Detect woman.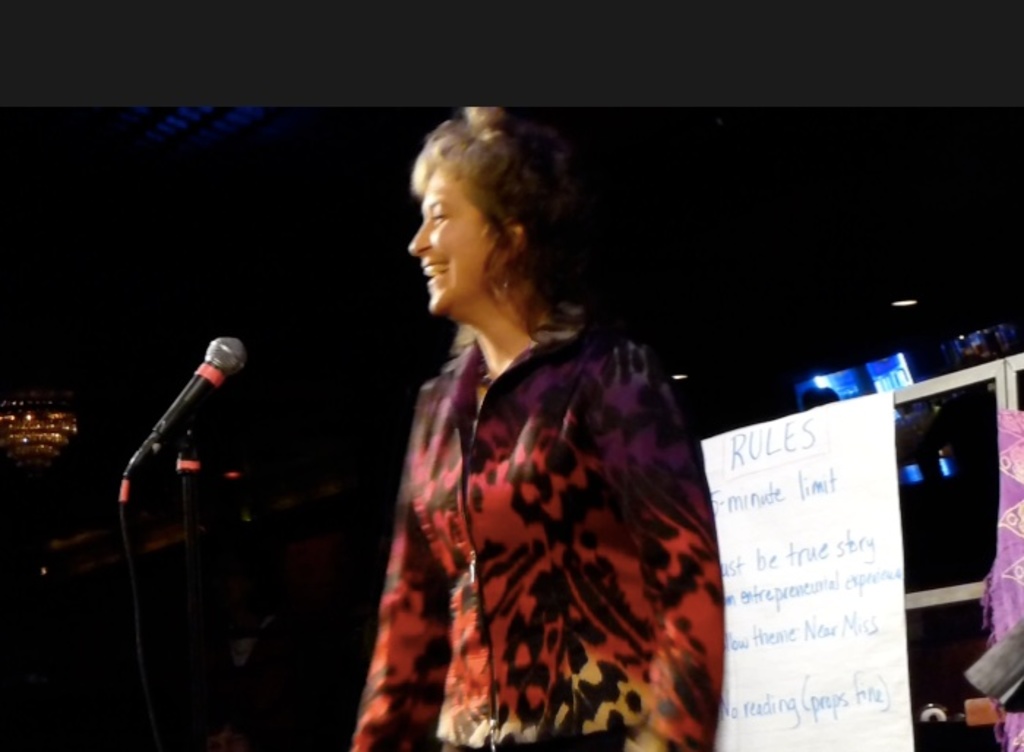
Detected at 335:98:727:751.
